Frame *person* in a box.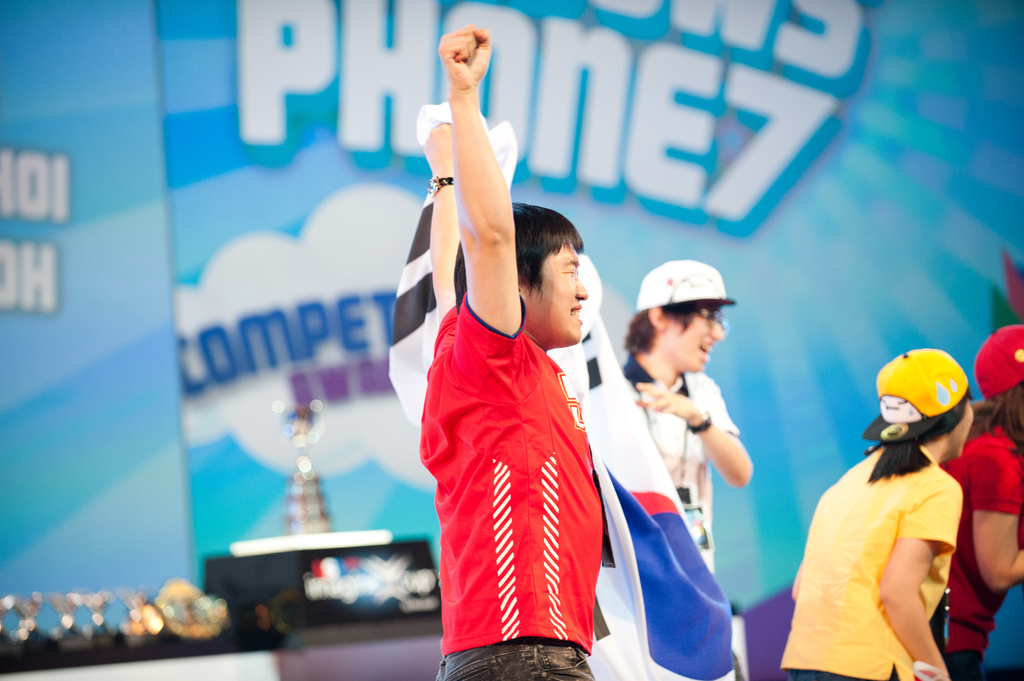
{"x1": 935, "y1": 324, "x2": 1023, "y2": 680}.
